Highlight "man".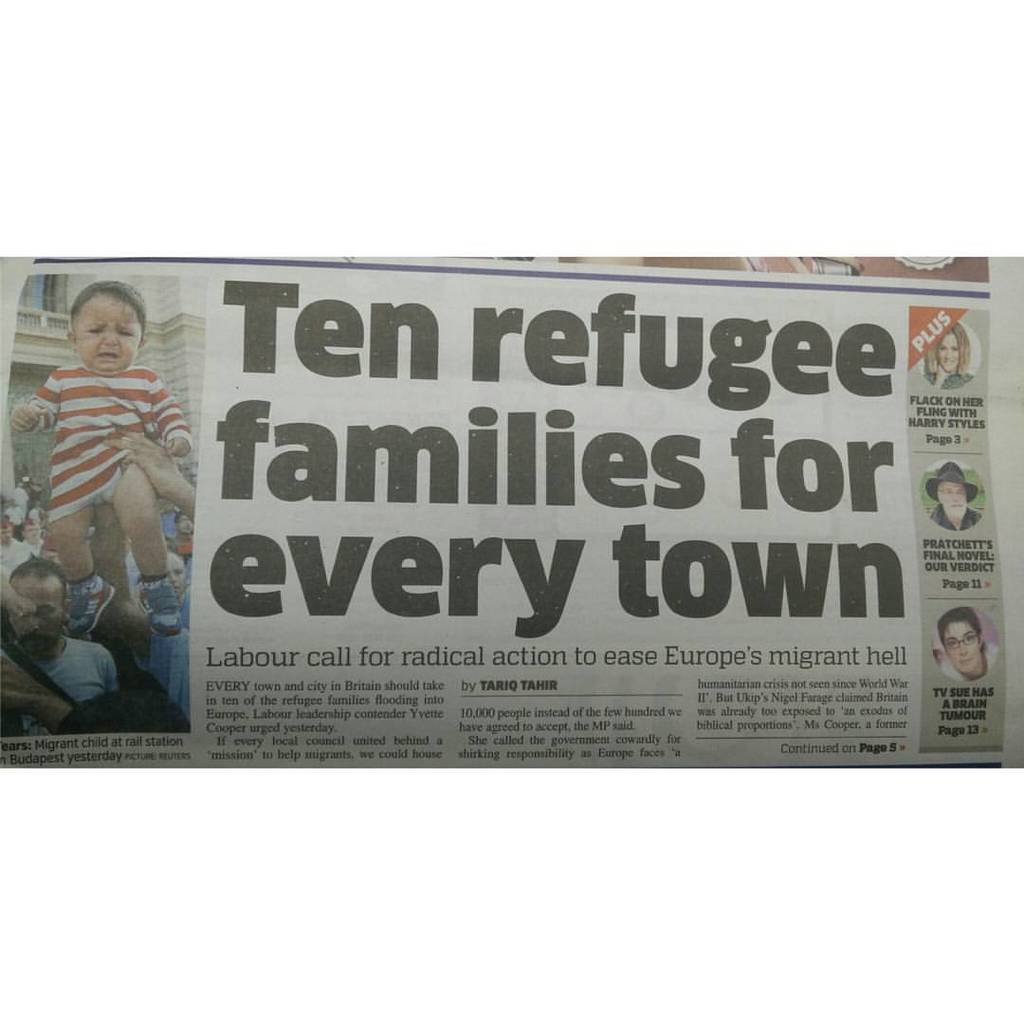
Highlighted region: [left=7, top=558, right=118, bottom=707].
